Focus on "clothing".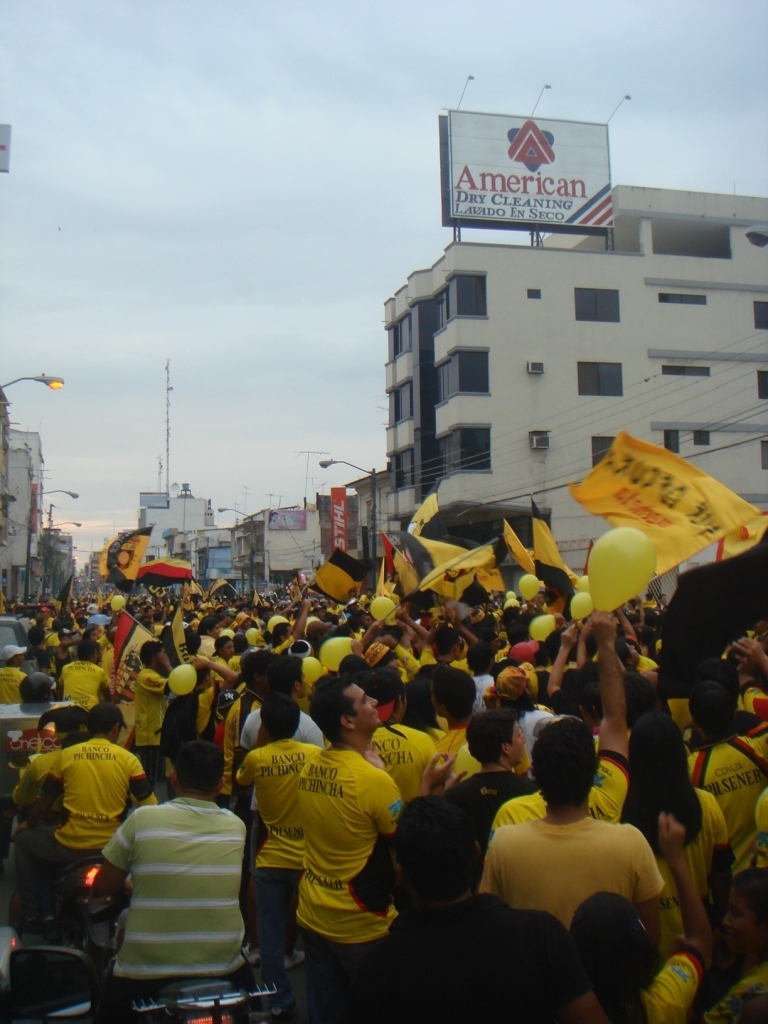
Focused at bbox=(460, 763, 529, 806).
